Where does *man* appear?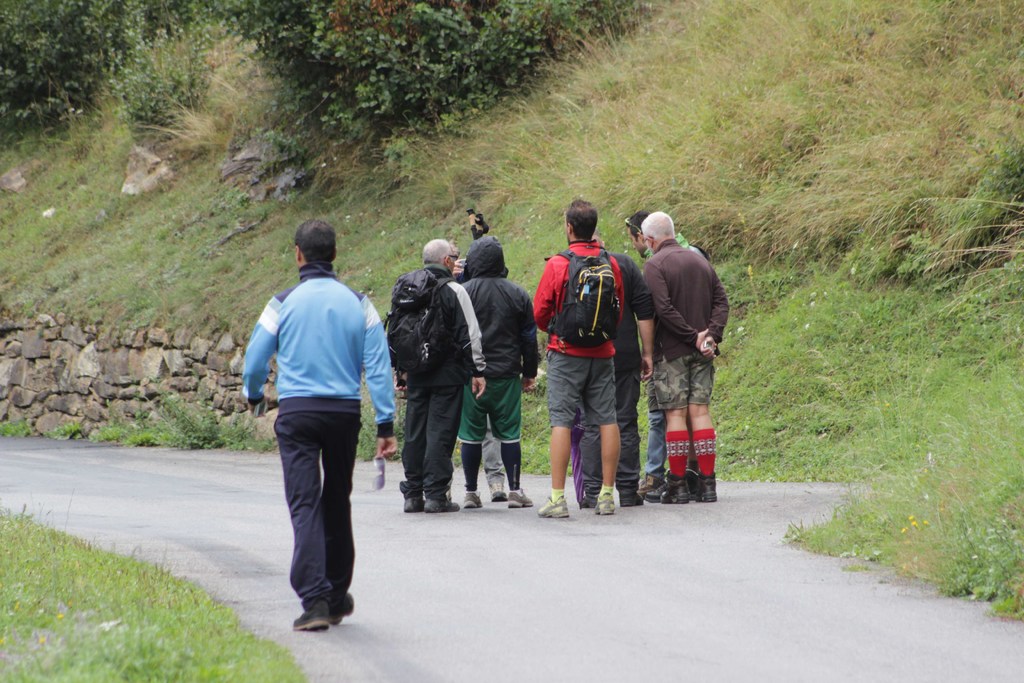
Appears at (x1=375, y1=239, x2=481, y2=514).
